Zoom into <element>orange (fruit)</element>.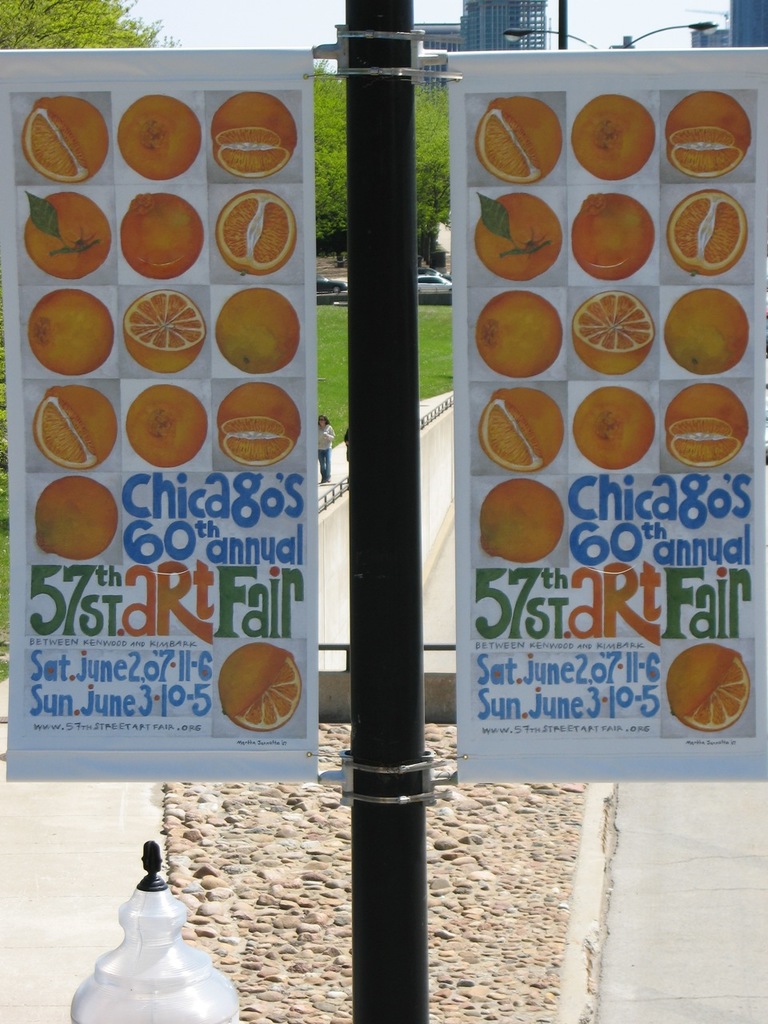
Zoom target: 123, 289, 206, 370.
